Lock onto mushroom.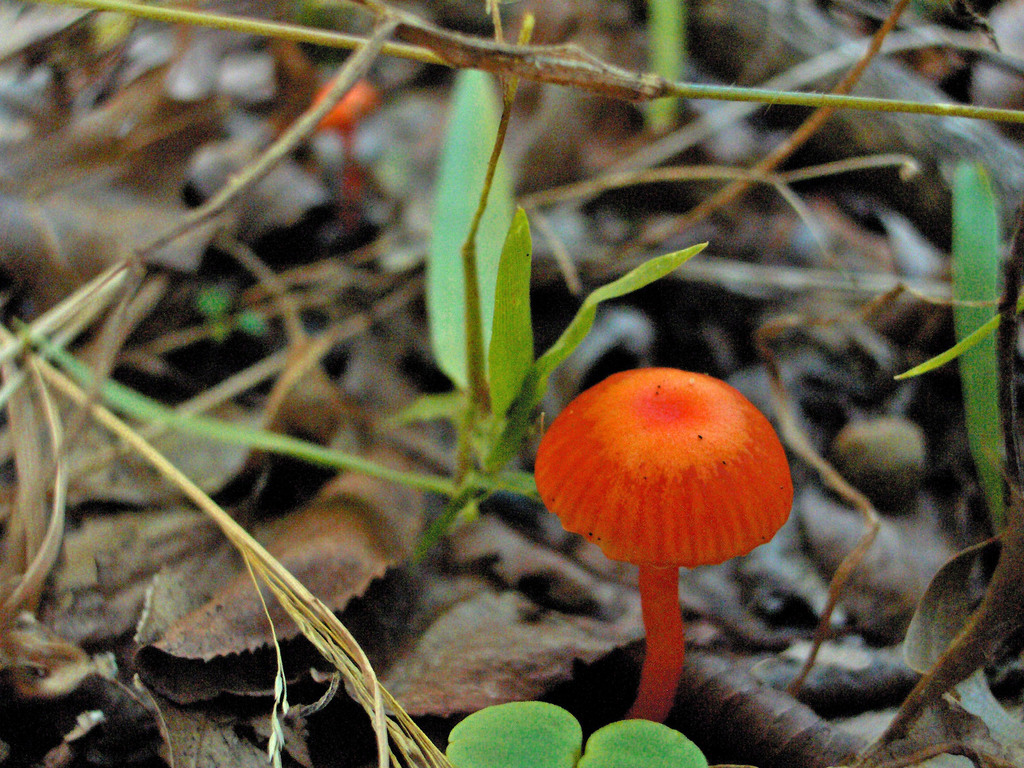
Locked: crop(312, 77, 387, 220).
